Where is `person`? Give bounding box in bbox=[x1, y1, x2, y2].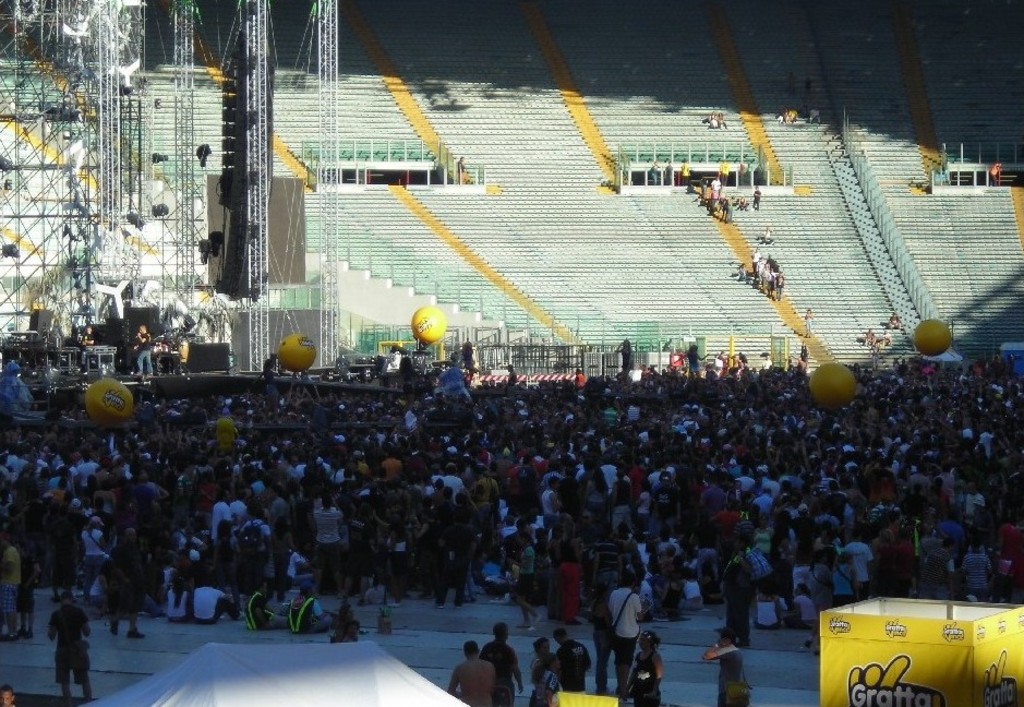
bbox=[713, 156, 732, 184].
